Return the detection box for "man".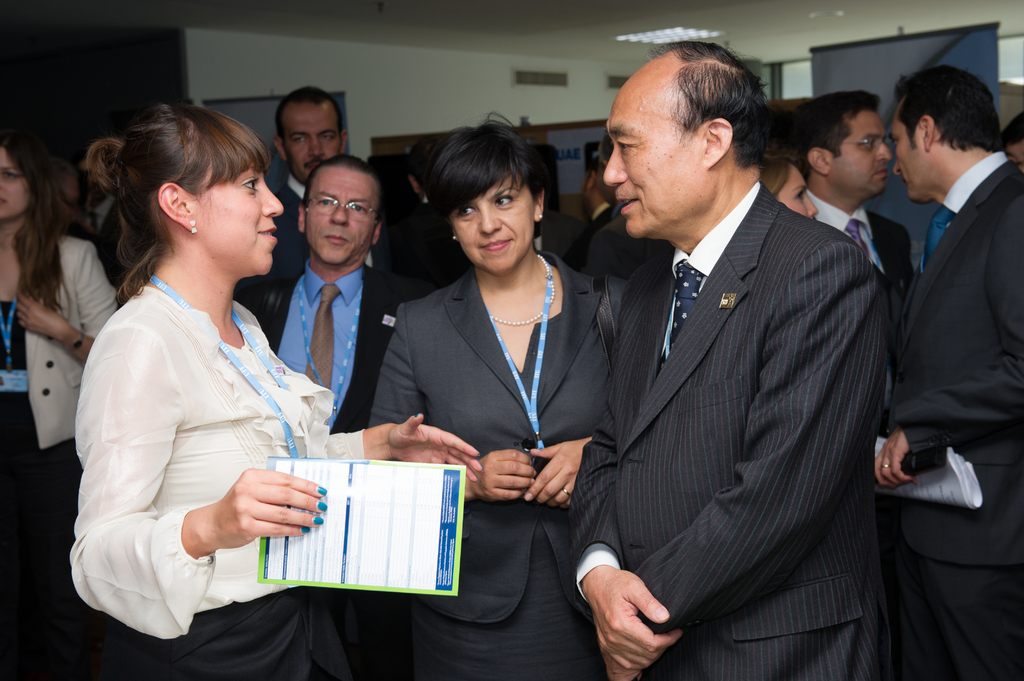
[left=788, top=90, right=913, bottom=435].
